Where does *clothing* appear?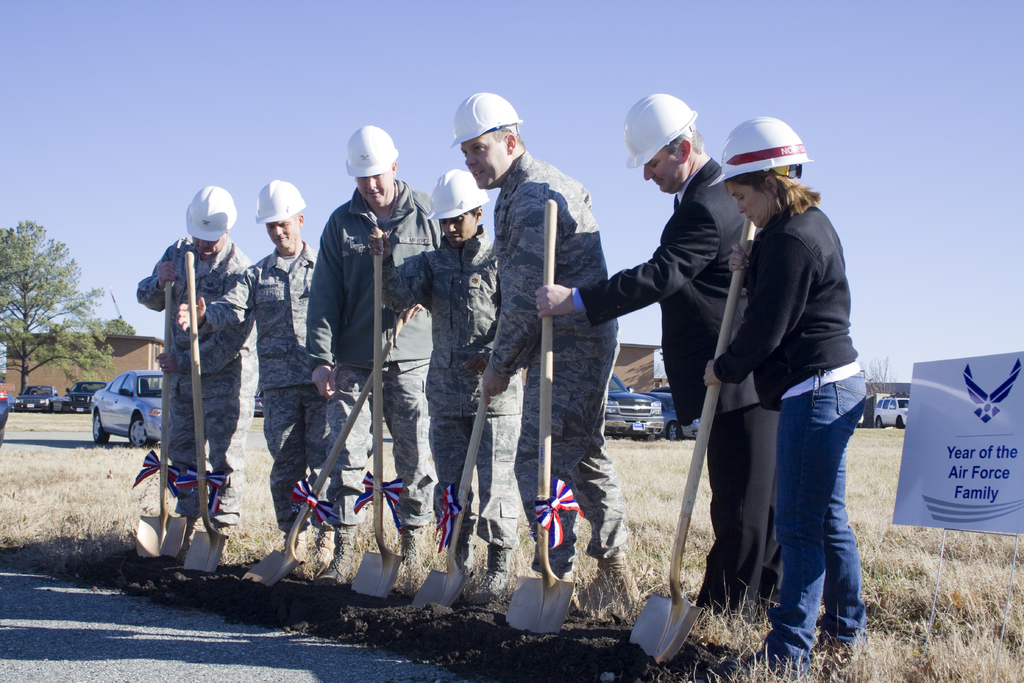
Appears at <box>130,185,250,528</box>.
